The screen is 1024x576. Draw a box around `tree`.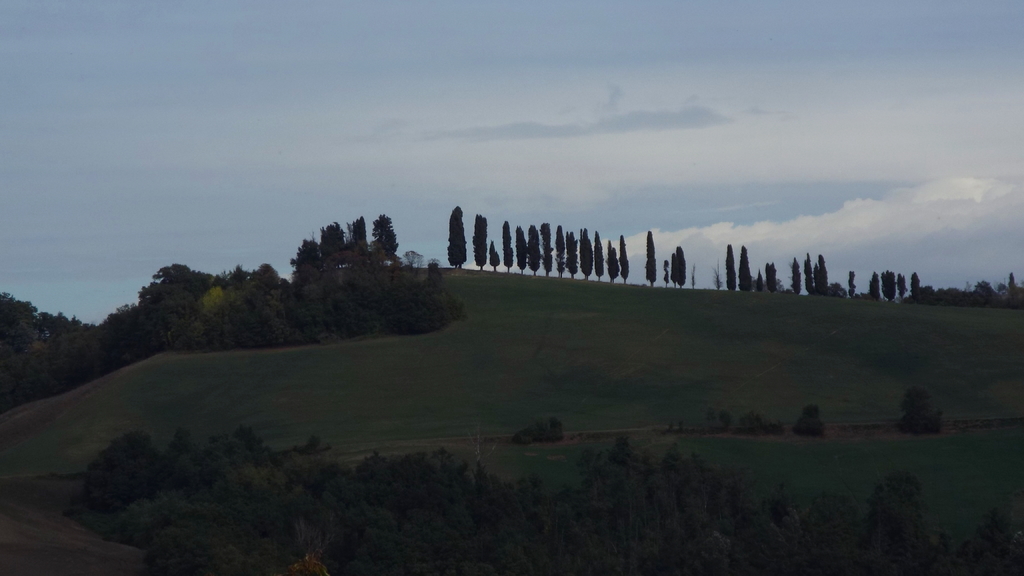
crop(516, 225, 529, 276).
